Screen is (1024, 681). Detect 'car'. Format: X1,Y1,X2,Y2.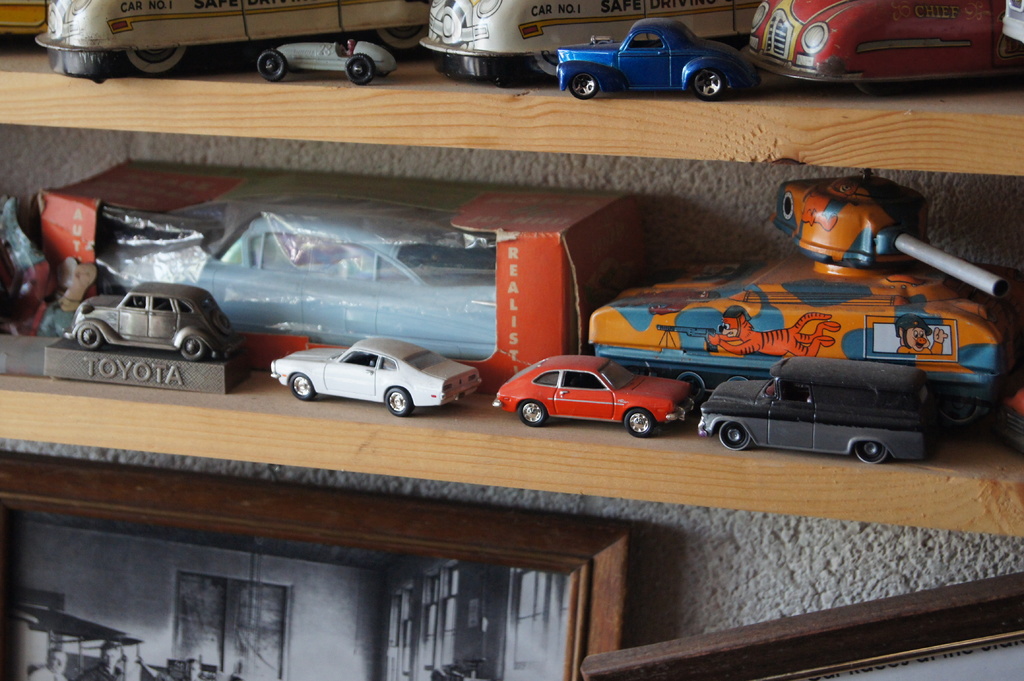
189,211,499,367.
